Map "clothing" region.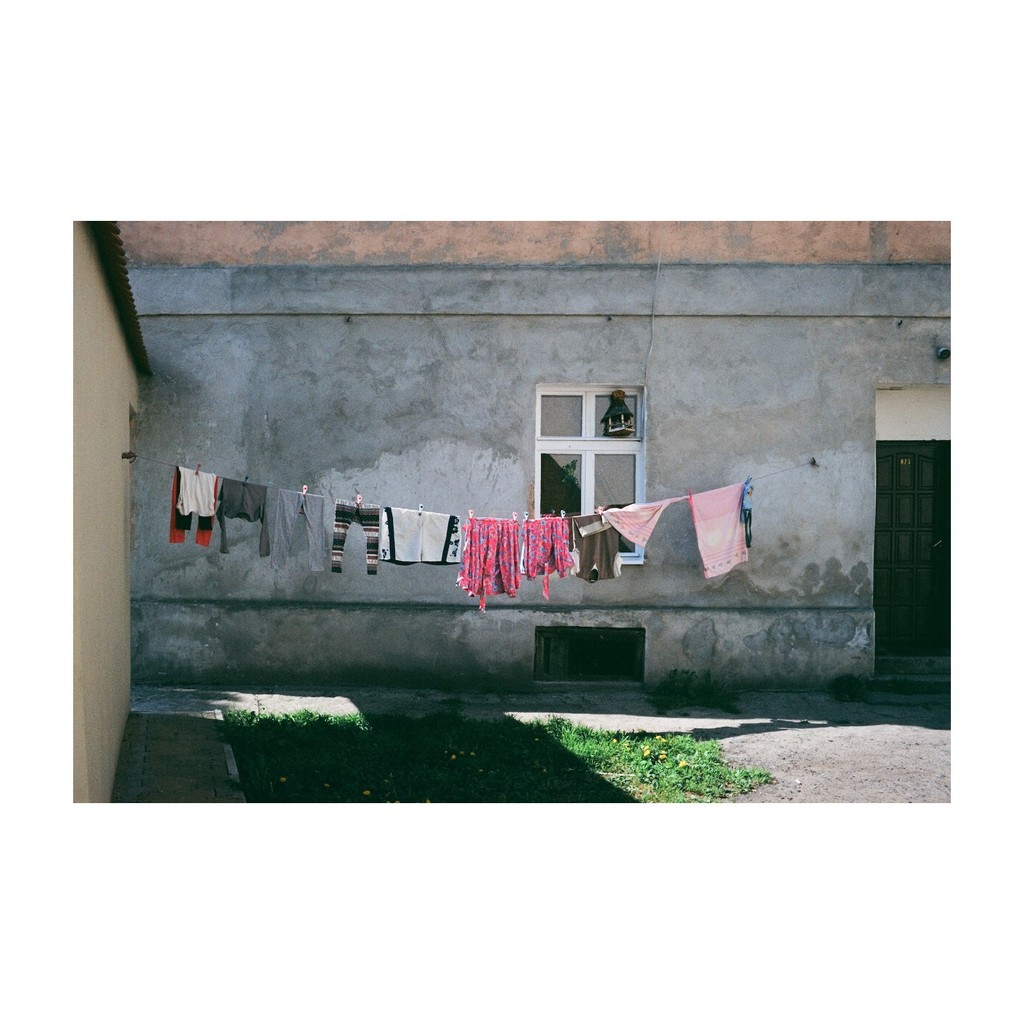
Mapped to locate(692, 481, 753, 578).
